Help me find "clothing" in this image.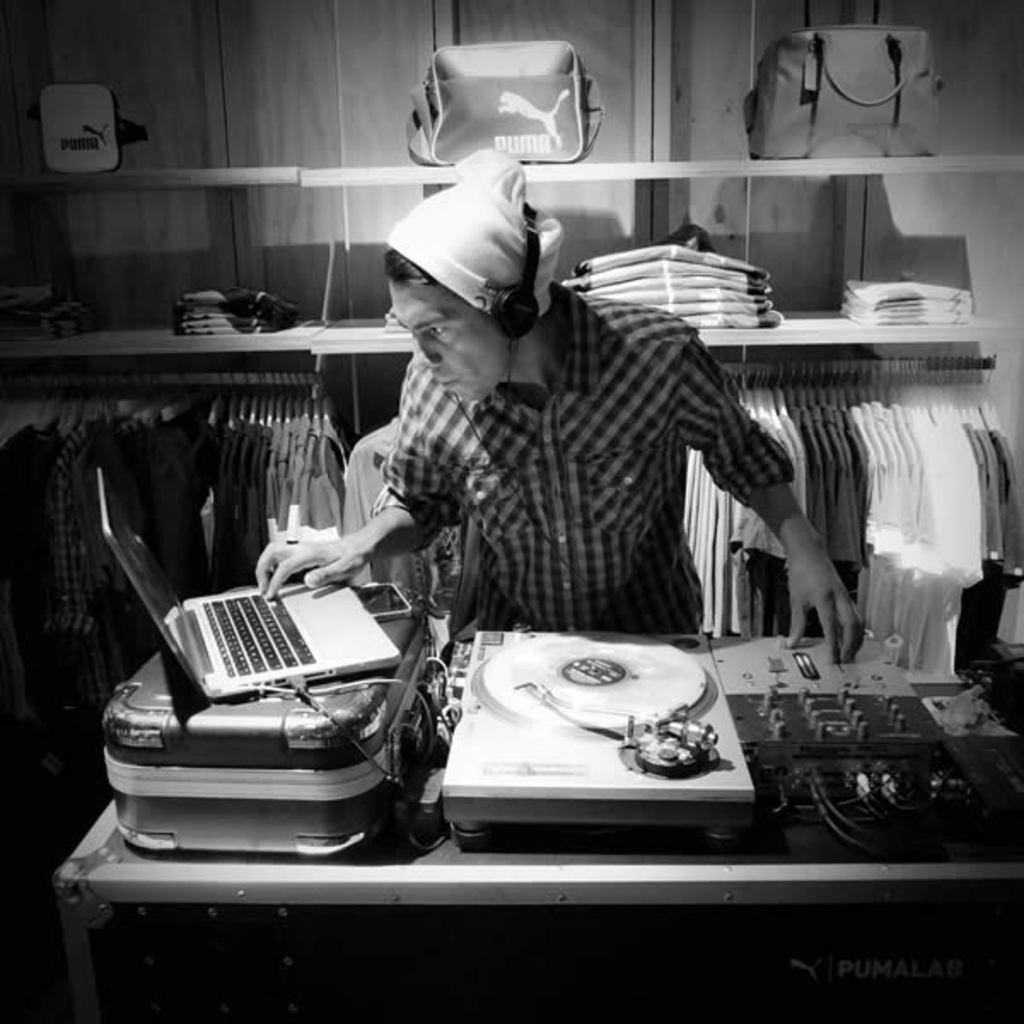
Found it: {"x1": 790, "y1": 408, "x2": 864, "y2": 623}.
